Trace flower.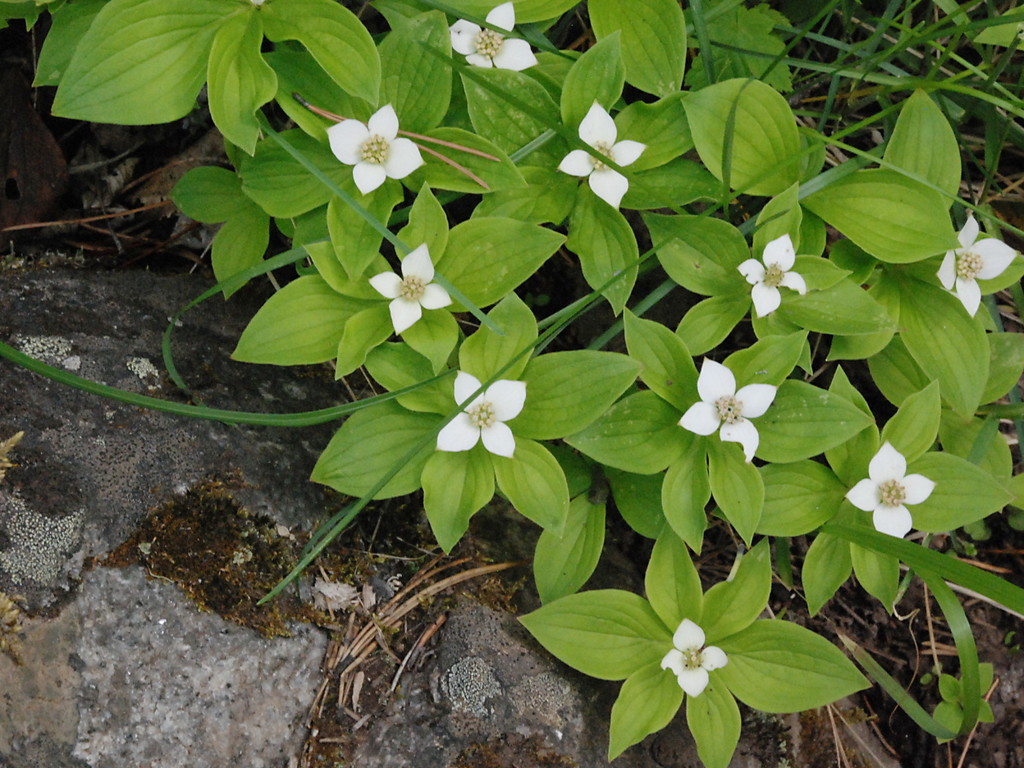
Traced to pyautogui.locateOnScreen(935, 209, 1014, 317).
